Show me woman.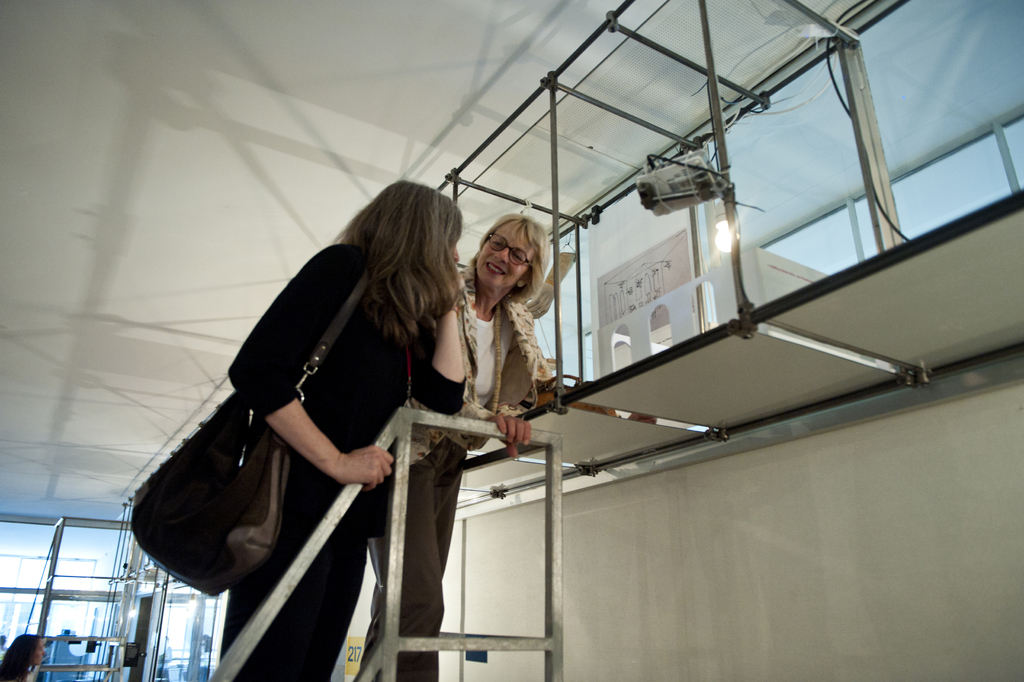
woman is here: [0, 633, 48, 681].
